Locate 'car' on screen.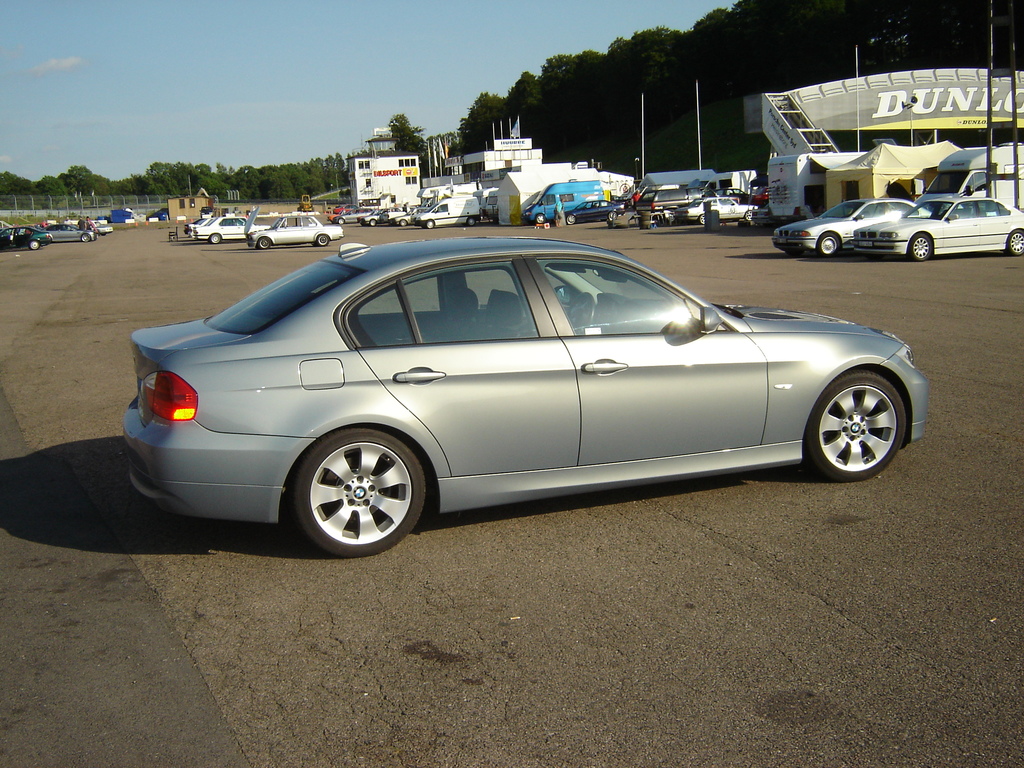
On screen at left=751, top=204, right=771, bottom=226.
